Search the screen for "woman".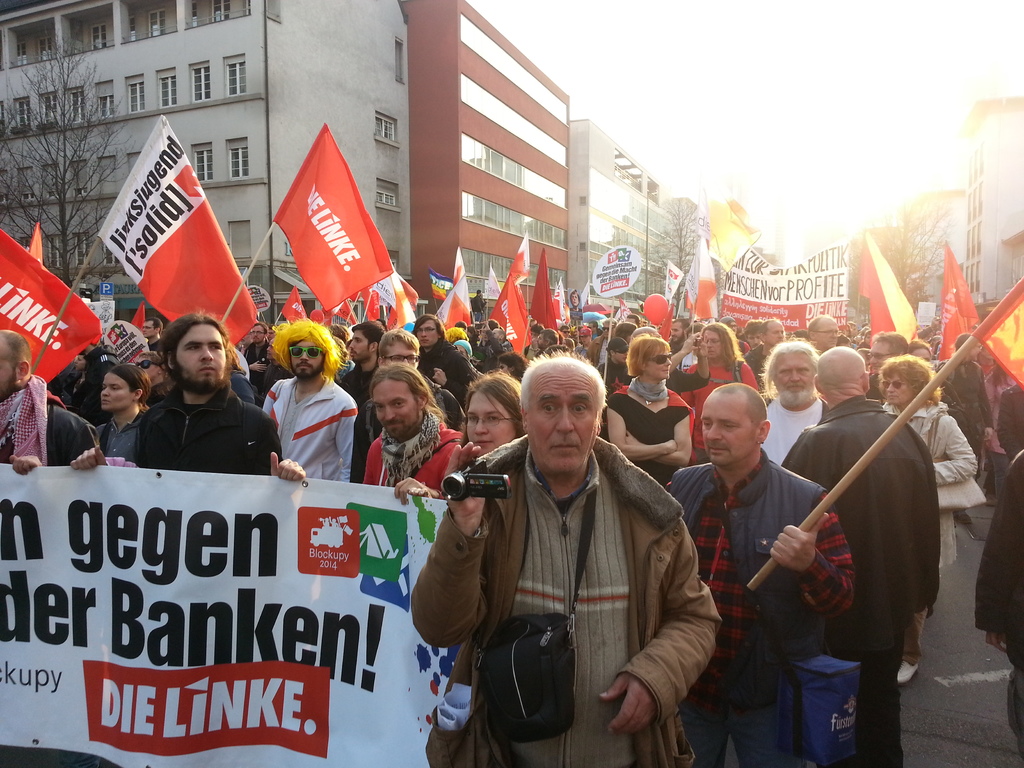
Found at (602,330,691,495).
